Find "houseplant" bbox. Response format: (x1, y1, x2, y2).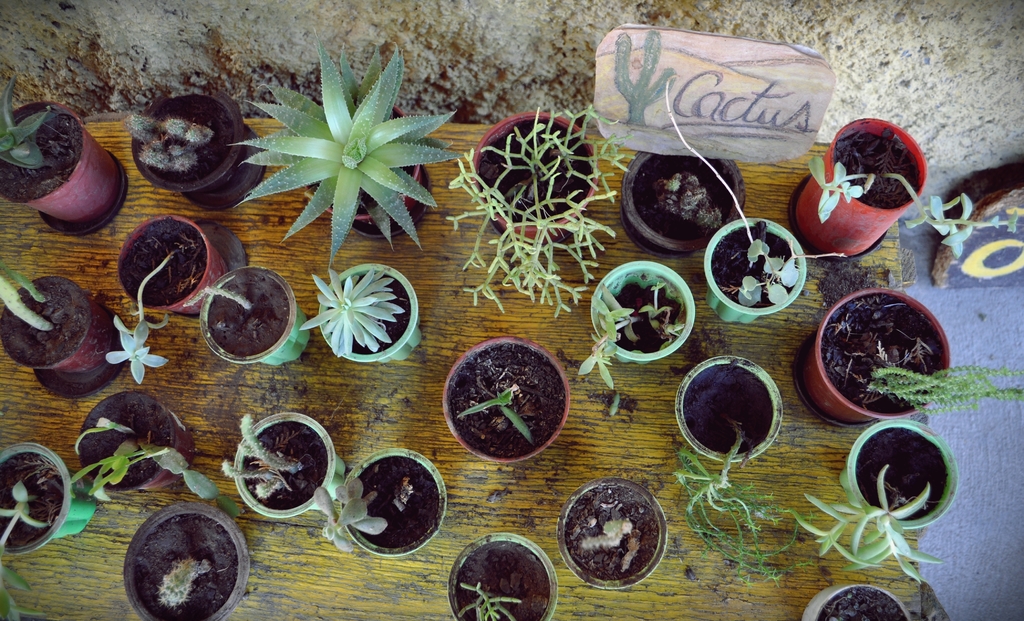
(346, 463, 453, 572).
